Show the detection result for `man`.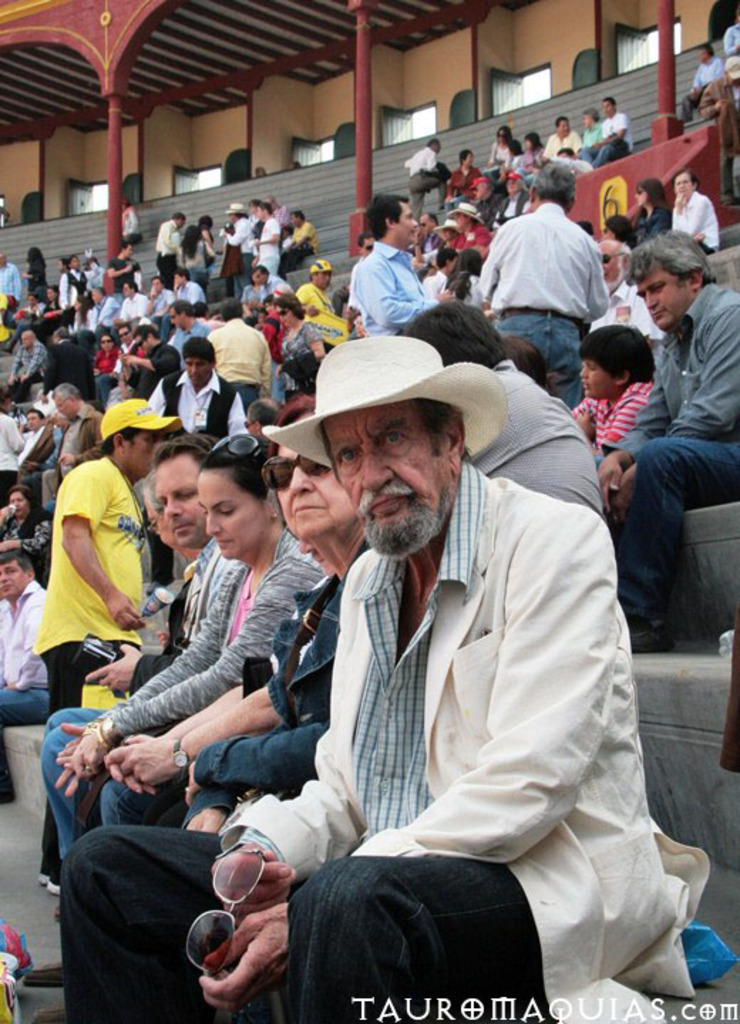
542,118,581,164.
